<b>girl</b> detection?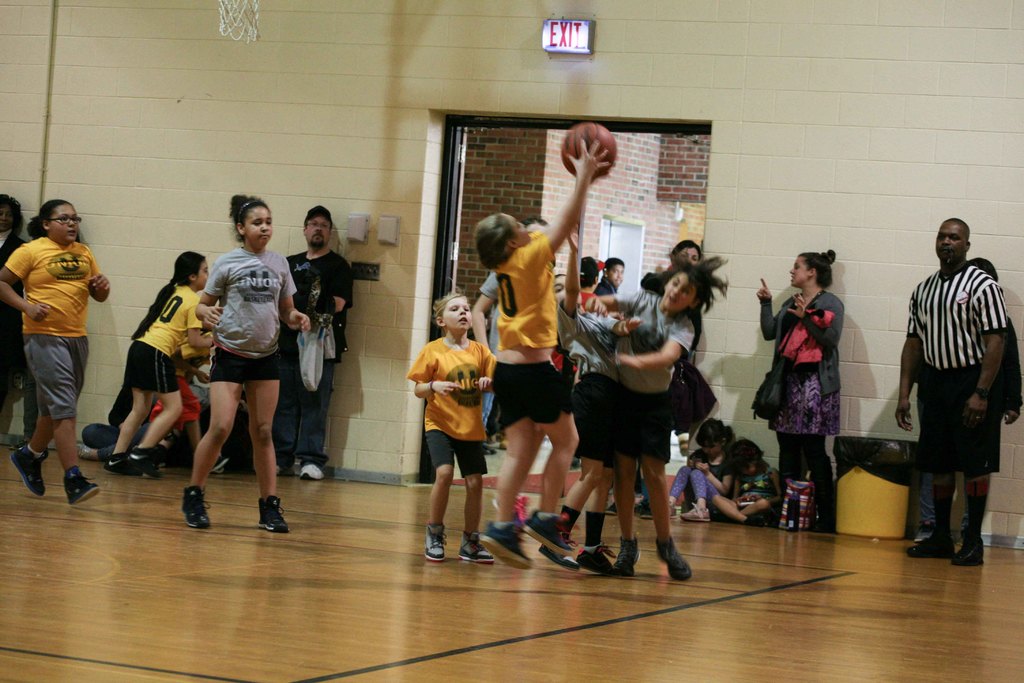
bbox=[589, 254, 729, 583]
